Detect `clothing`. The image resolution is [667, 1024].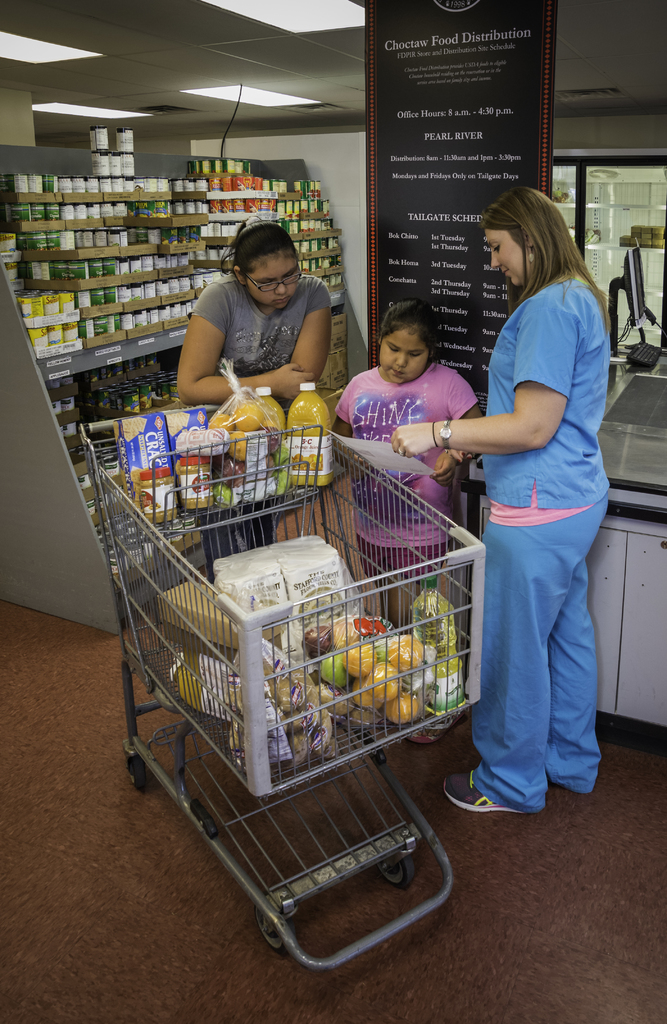
(195, 278, 340, 573).
